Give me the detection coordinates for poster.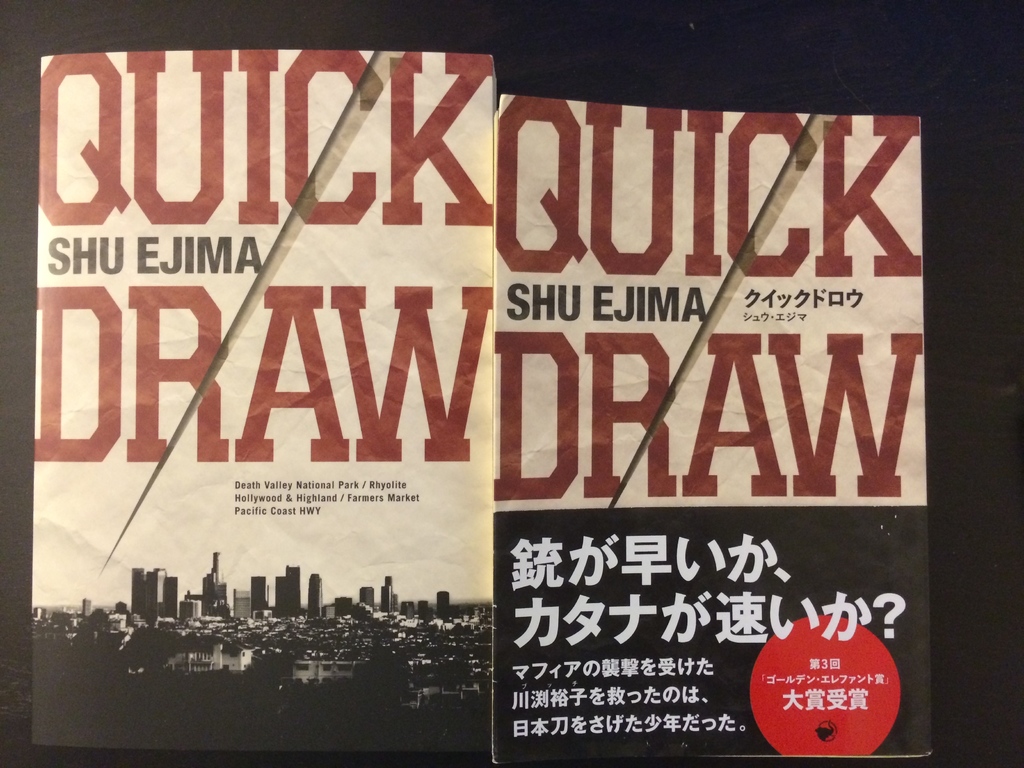
<bbox>33, 50, 493, 749</bbox>.
